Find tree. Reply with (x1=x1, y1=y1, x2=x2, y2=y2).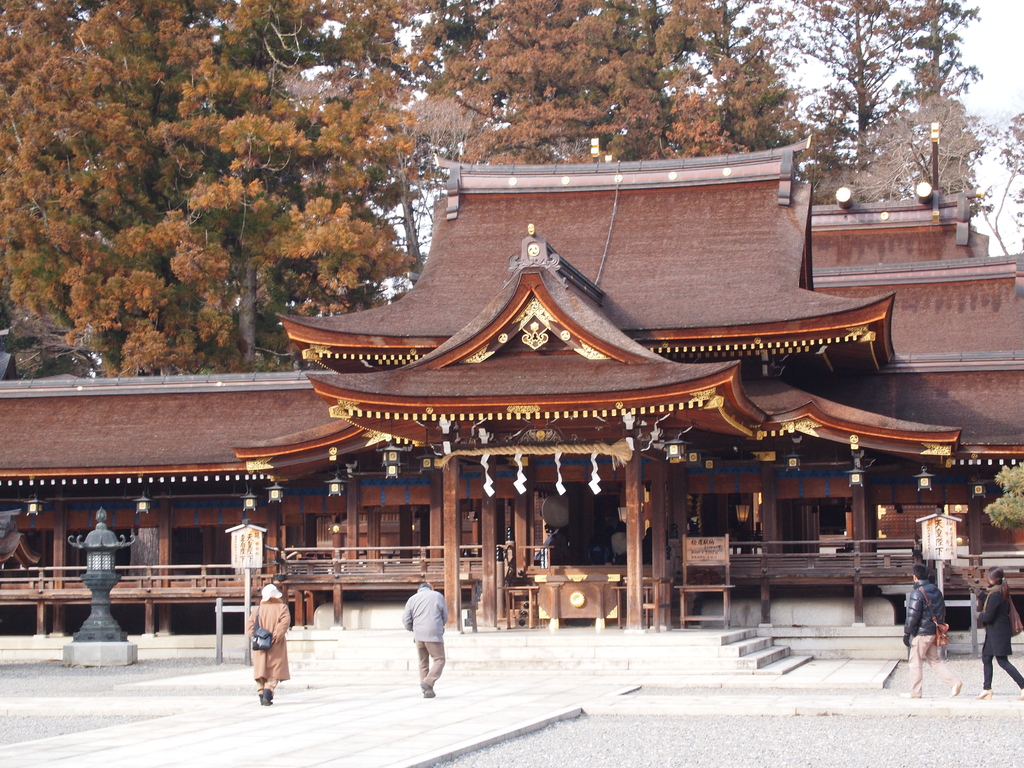
(x1=768, y1=0, x2=911, y2=176).
